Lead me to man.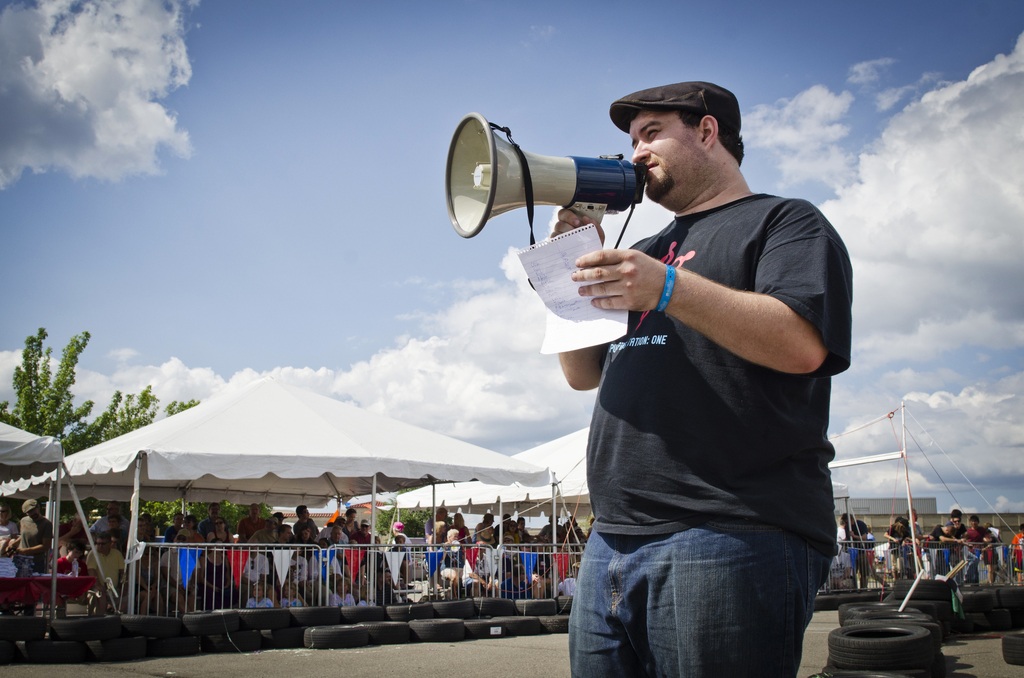
Lead to x1=424, y1=520, x2=446, y2=556.
